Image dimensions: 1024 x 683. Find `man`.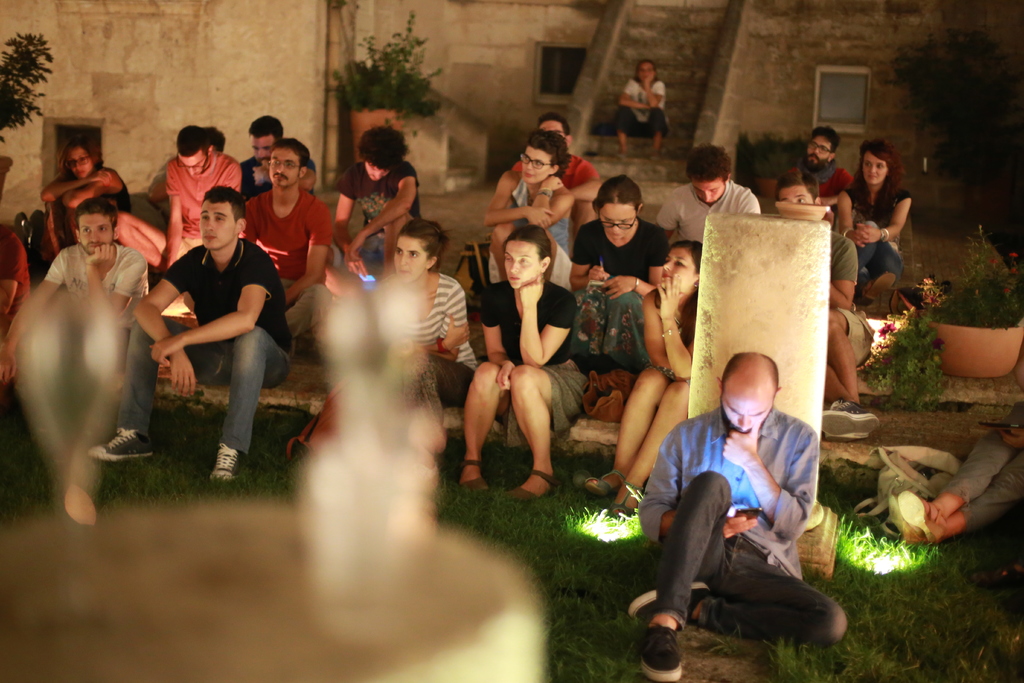
bbox(517, 117, 606, 236).
